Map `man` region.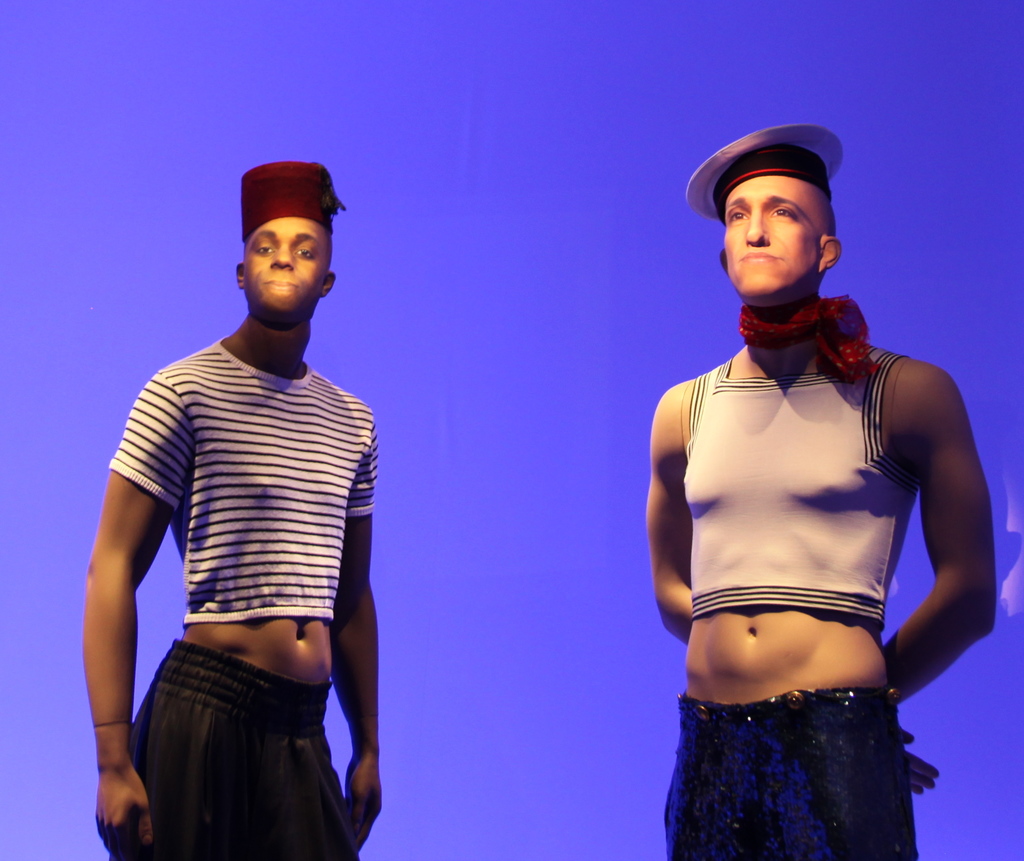
Mapped to region(644, 123, 998, 860).
